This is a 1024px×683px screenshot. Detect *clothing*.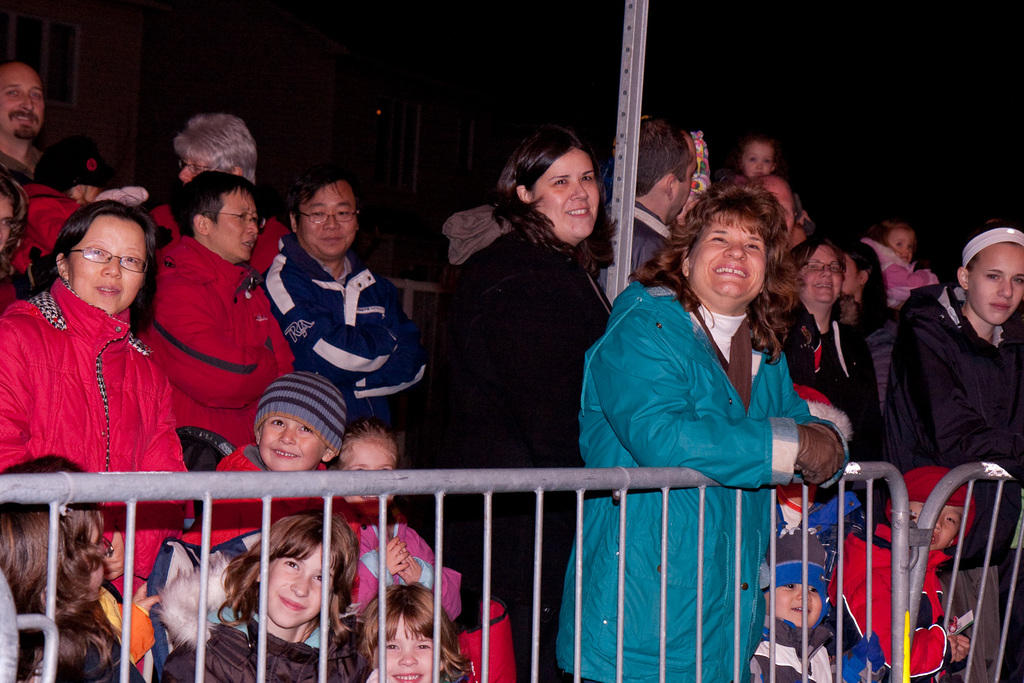
bbox(826, 515, 948, 677).
